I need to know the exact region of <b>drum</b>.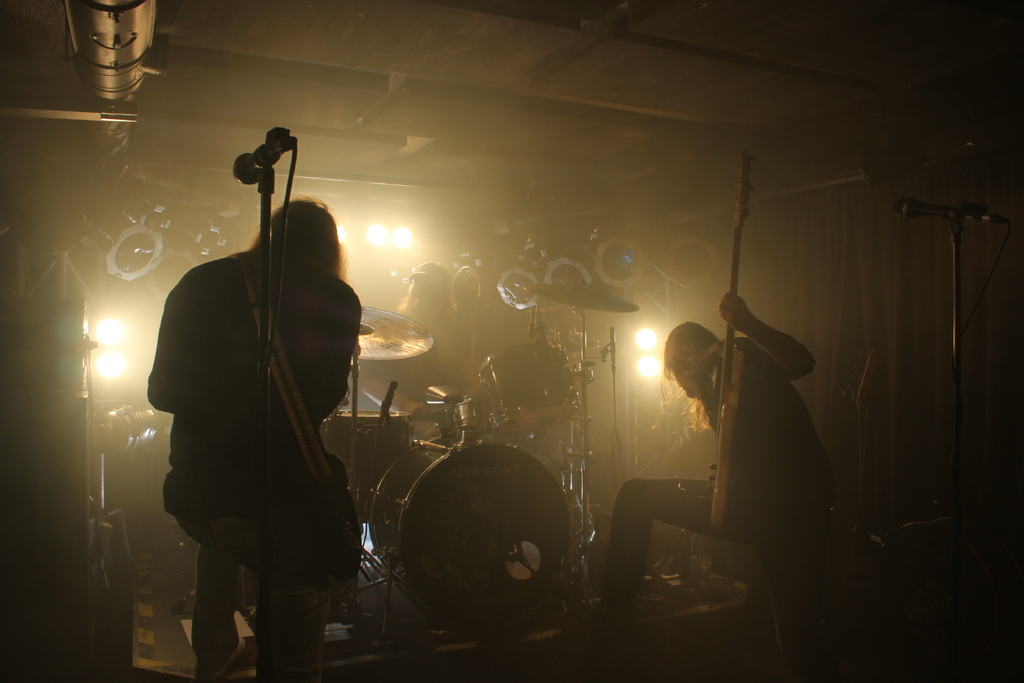
Region: region(596, 232, 645, 288).
